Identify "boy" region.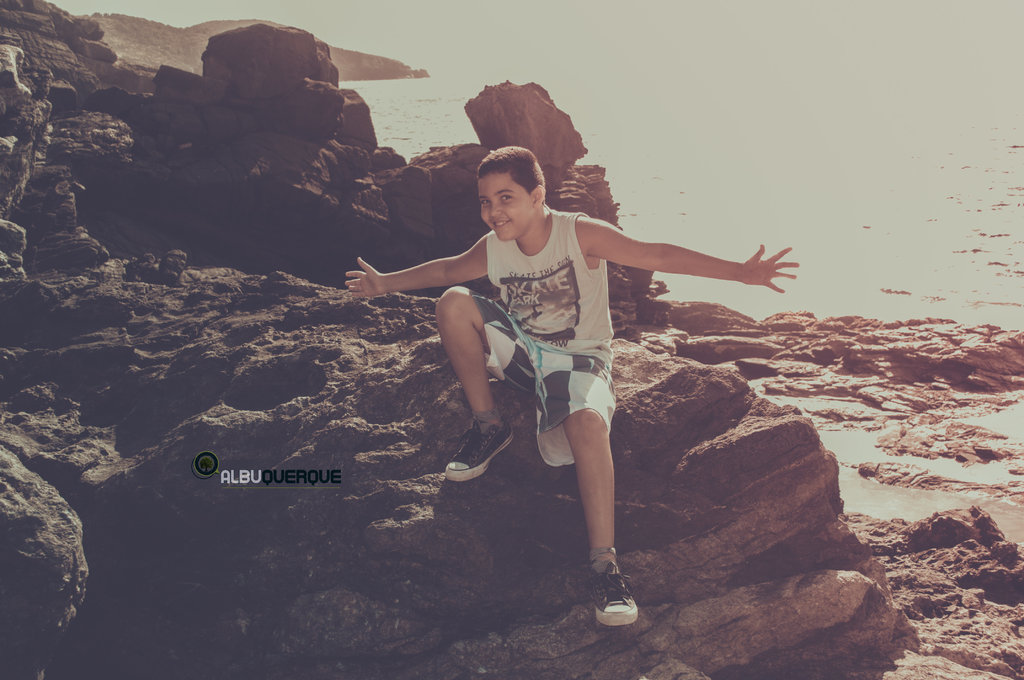
Region: 336 129 744 563.
